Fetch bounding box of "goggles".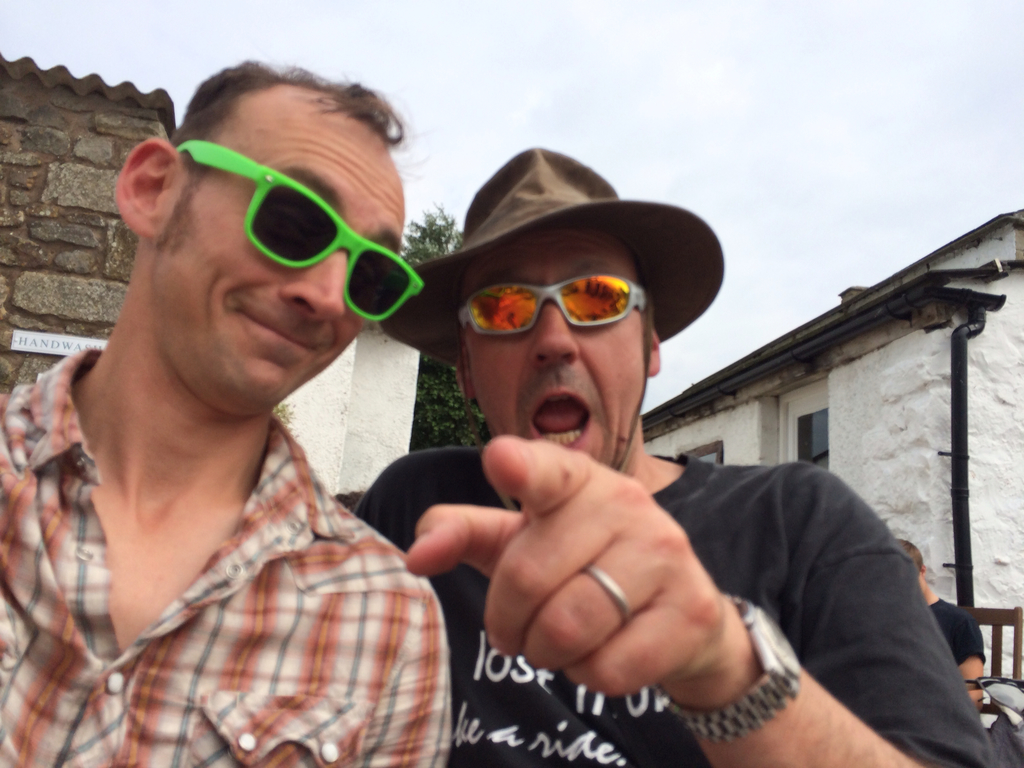
Bbox: 143,126,408,298.
